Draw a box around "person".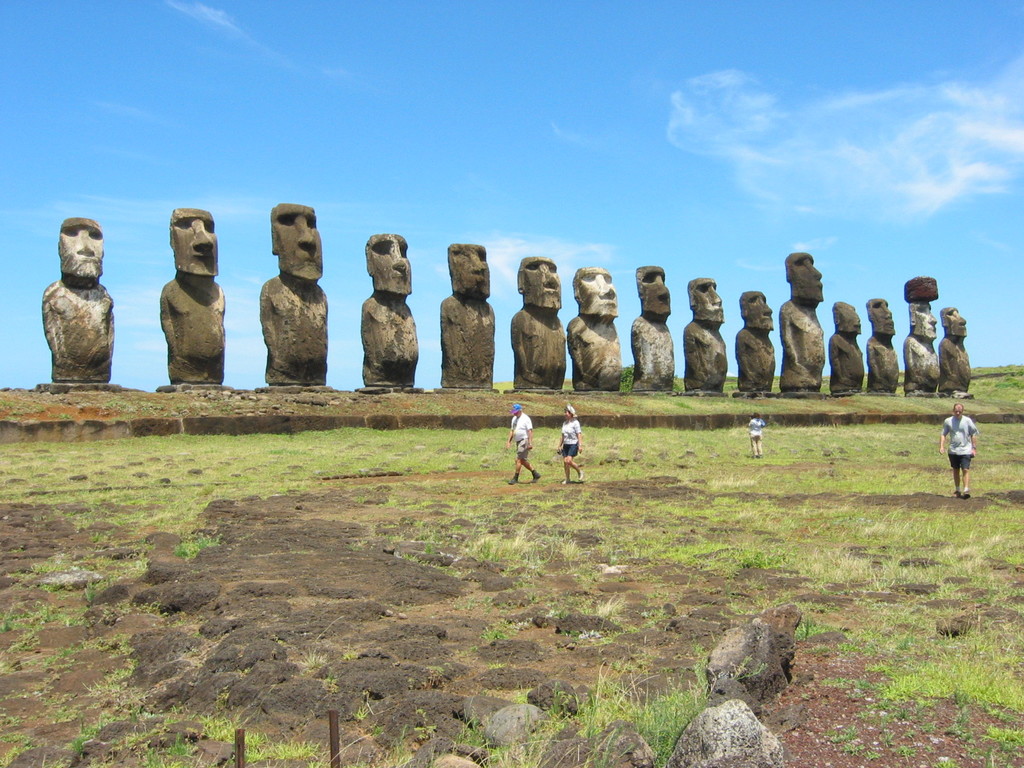
{"left": 557, "top": 254, "right": 627, "bottom": 393}.
